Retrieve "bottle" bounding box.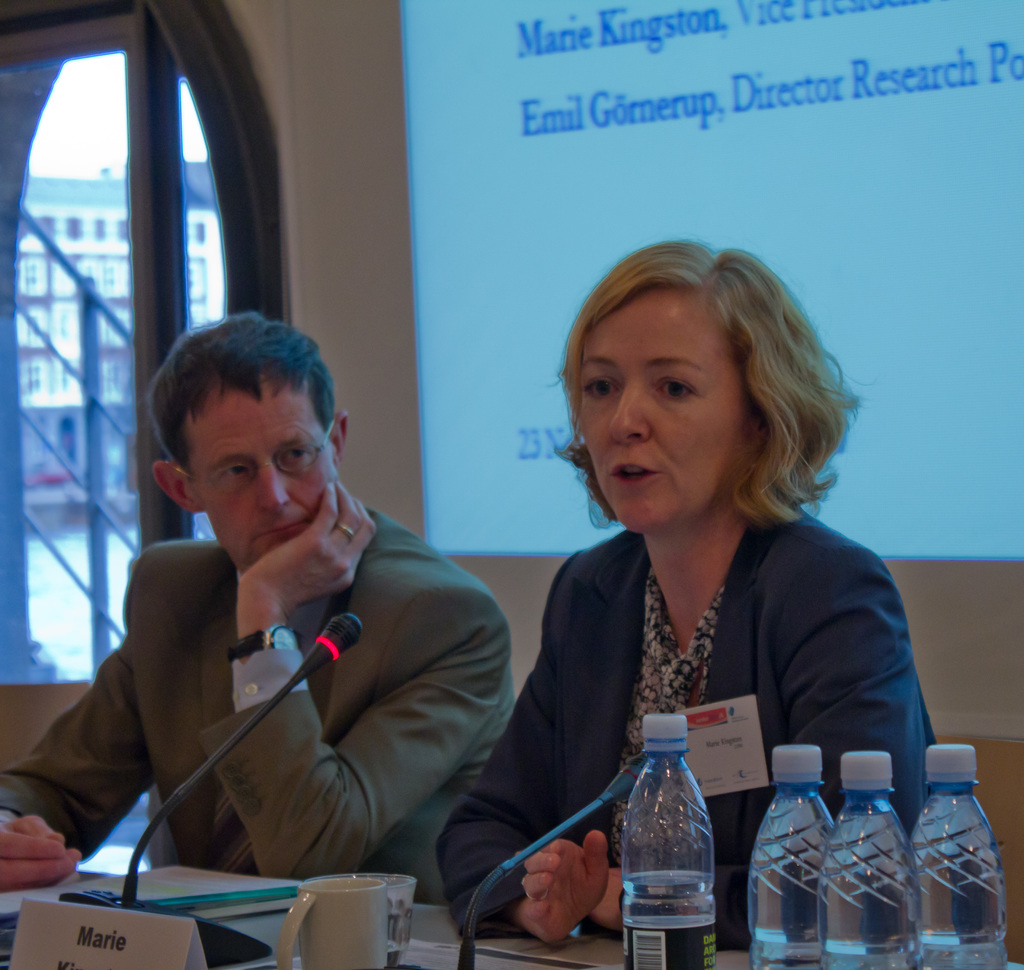
Bounding box: <bbox>916, 745, 1012, 969</bbox>.
